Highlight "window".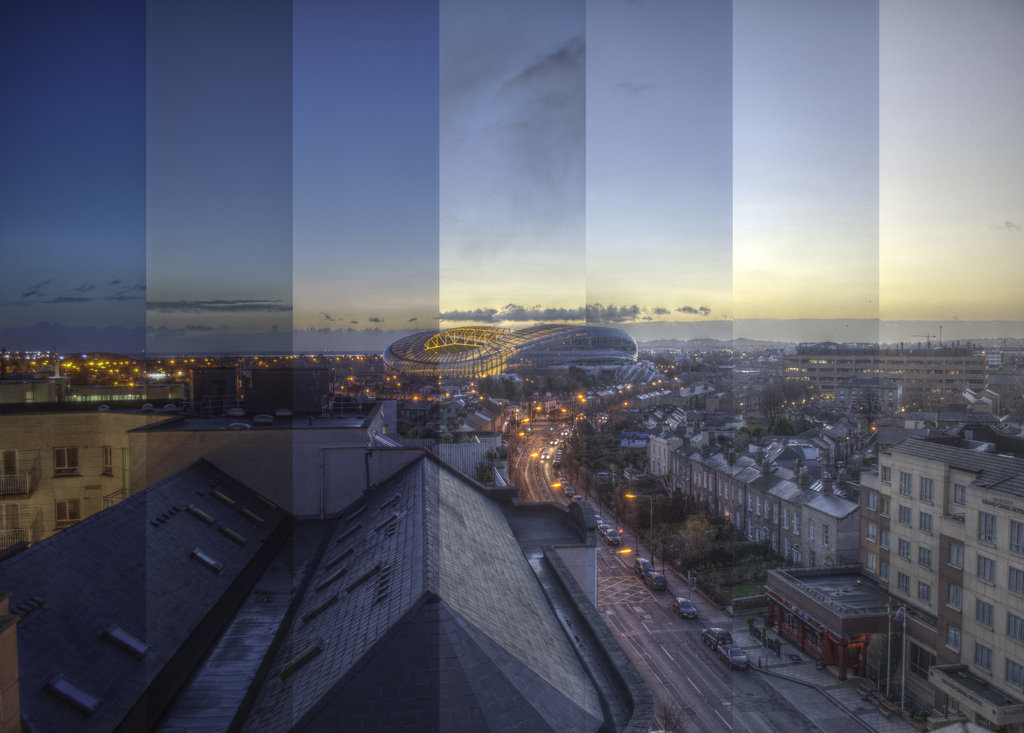
Highlighted region: box(867, 492, 881, 512).
